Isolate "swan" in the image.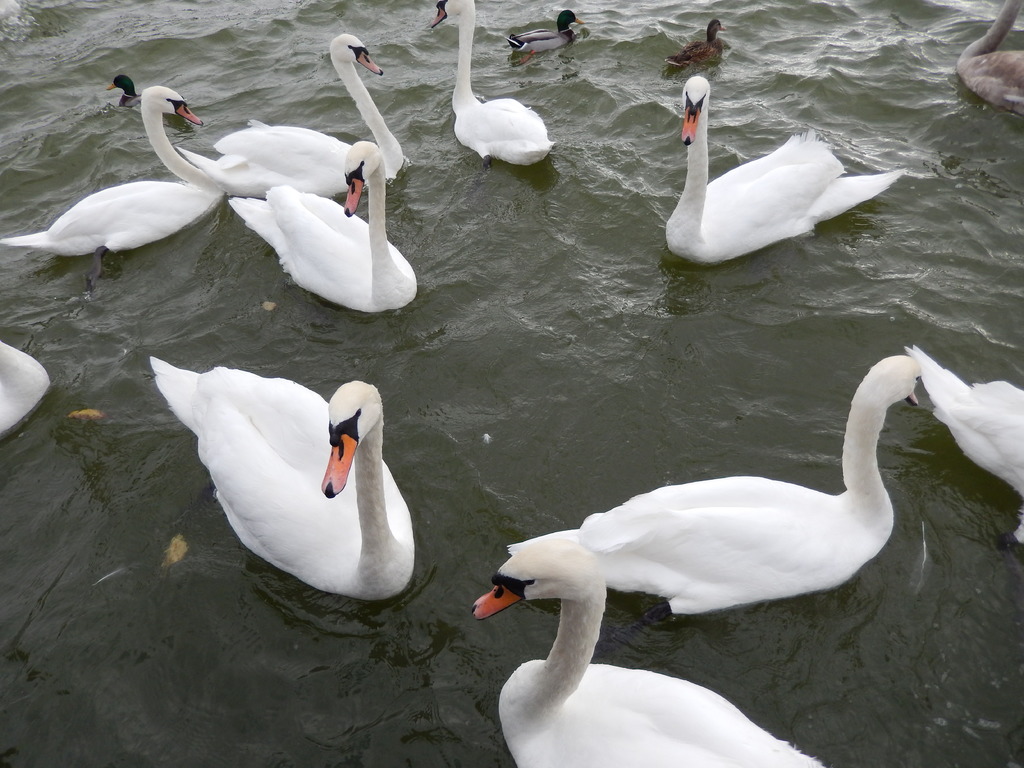
Isolated region: 144 355 416 598.
